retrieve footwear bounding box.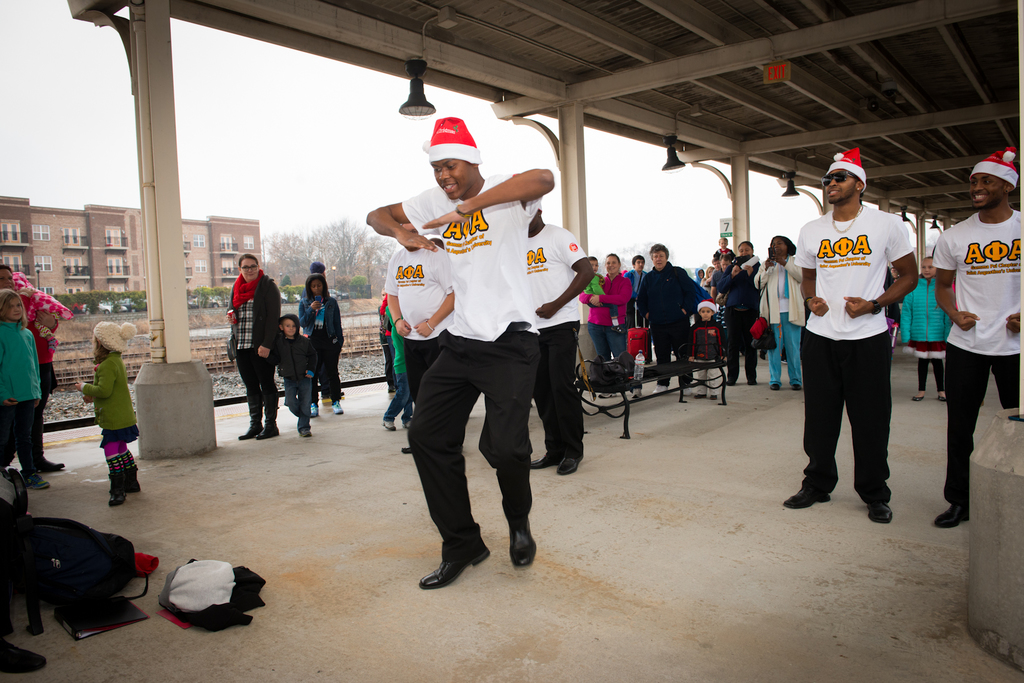
Bounding box: x1=37 y1=454 x2=67 y2=473.
